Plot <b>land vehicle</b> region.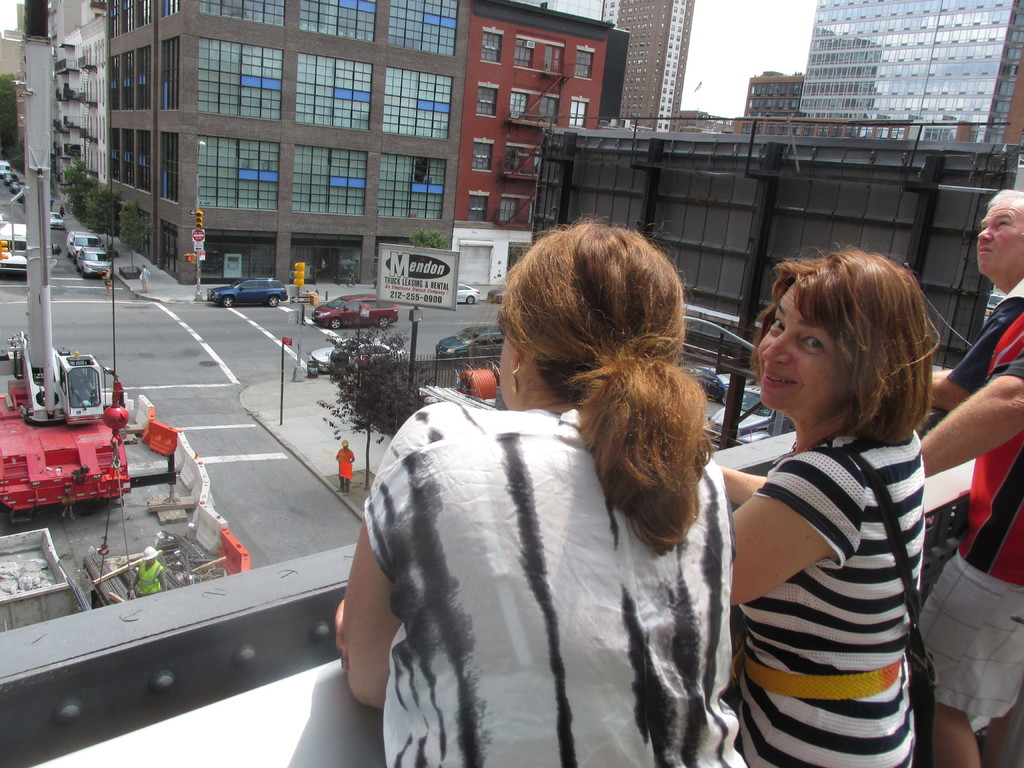
Plotted at [79, 246, 111, 274].
